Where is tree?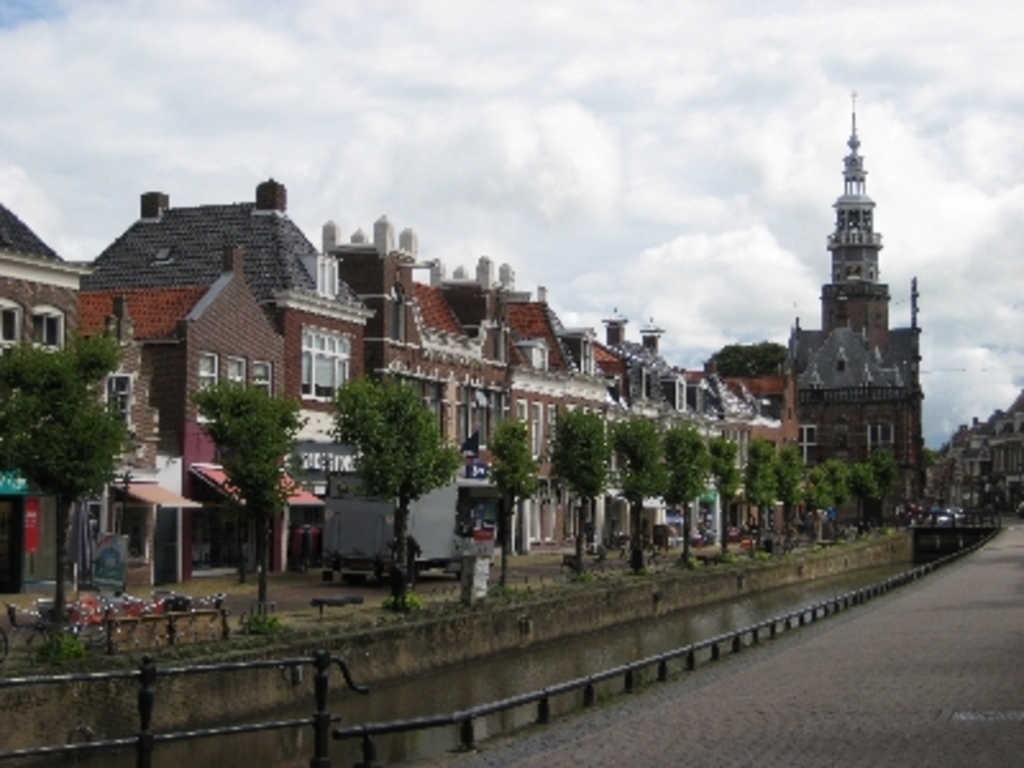
484,415,556,609.
